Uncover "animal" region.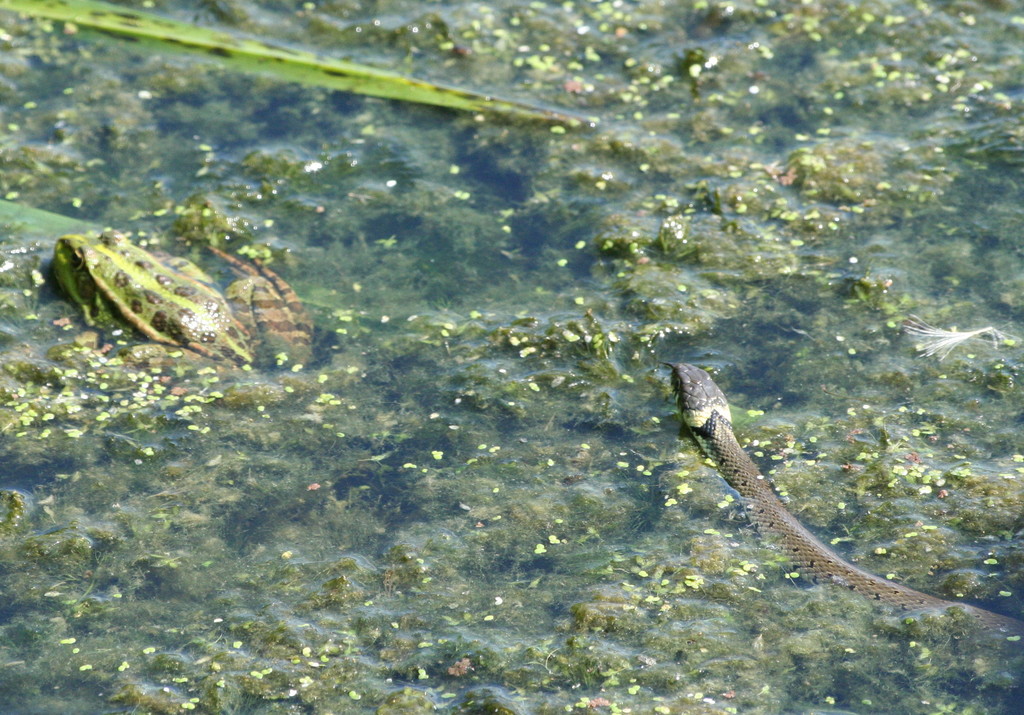
Uncovered: l=47, t=220, r=316, b=402.
